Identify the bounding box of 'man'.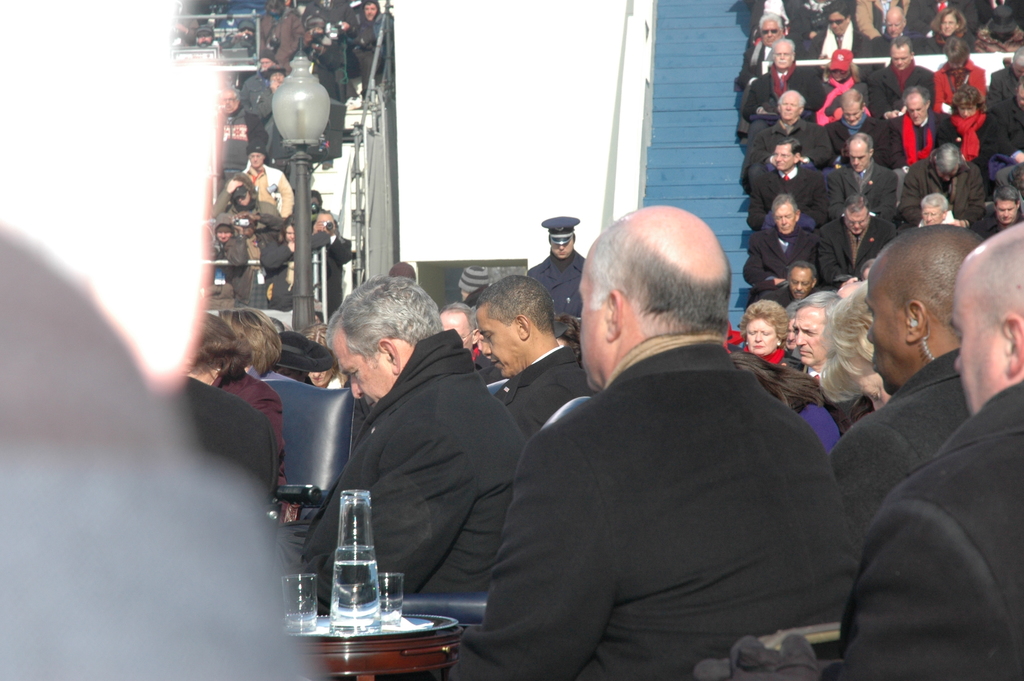
box(437, 304, 498, 378).
